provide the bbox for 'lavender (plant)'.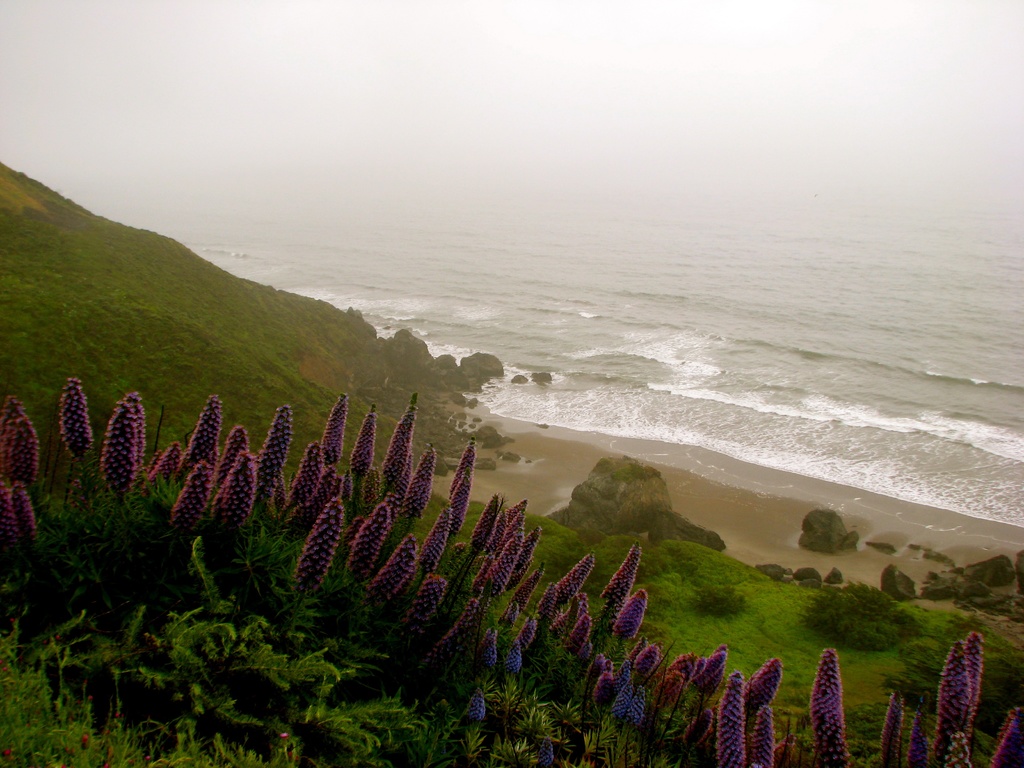
<box>636,654,705,712</box>.
